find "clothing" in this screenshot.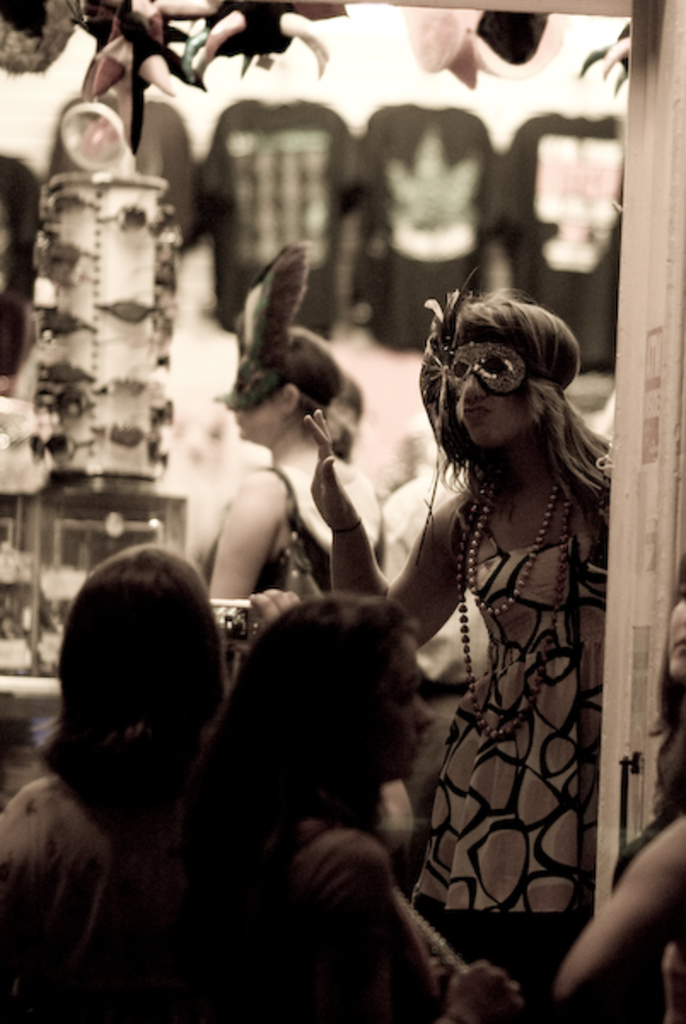
The bounding box for "clothing" is [282, 473, 379, 592].
